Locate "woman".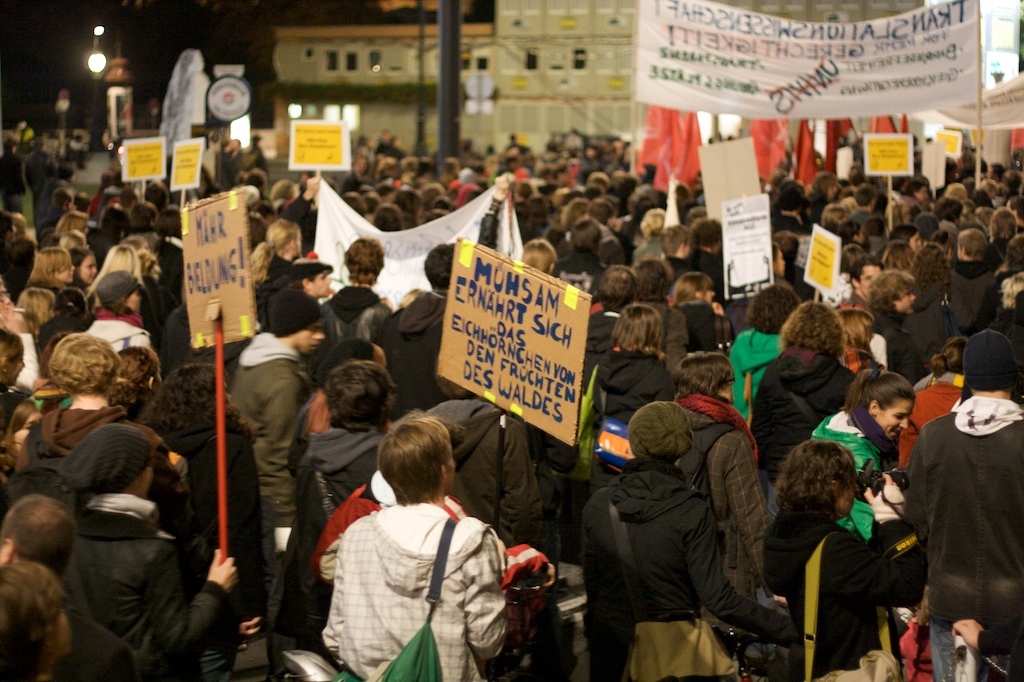
Bounding box: 589:301:689:482.
